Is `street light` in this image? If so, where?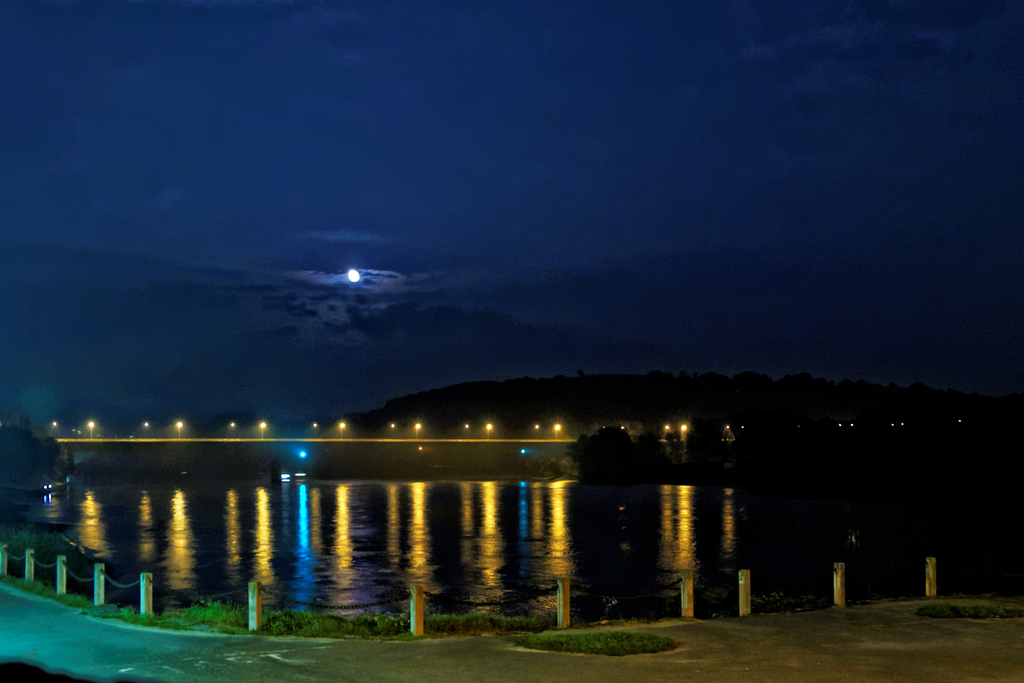
Yes, at <region>340, 420, 345, 445</region>.
